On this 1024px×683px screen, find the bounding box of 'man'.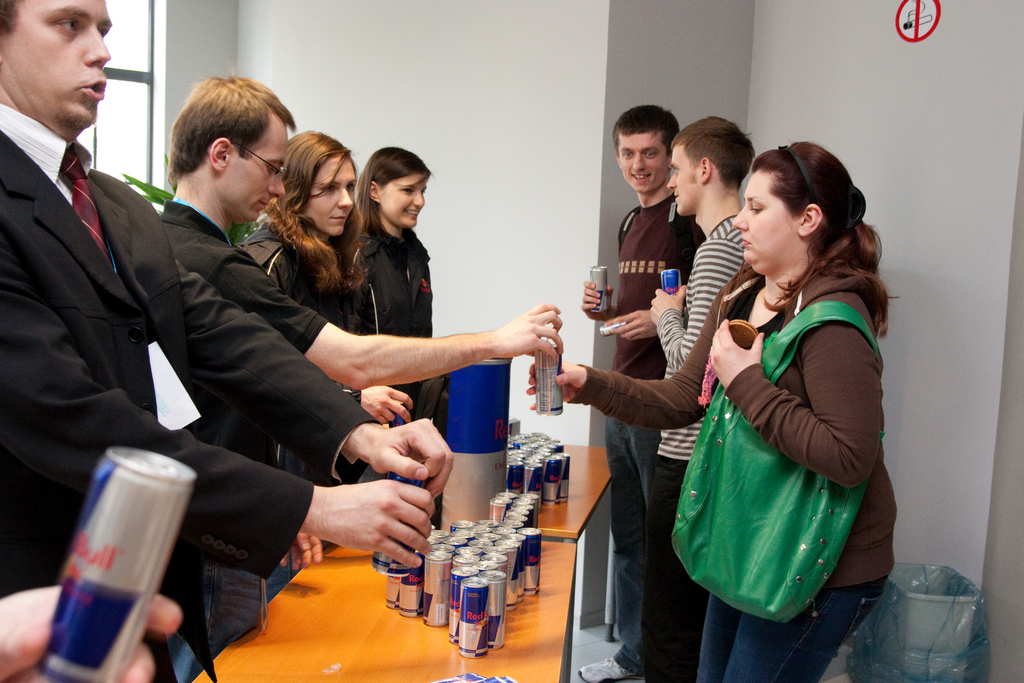
Bounding box: crop(579, 103, 708, 682).
